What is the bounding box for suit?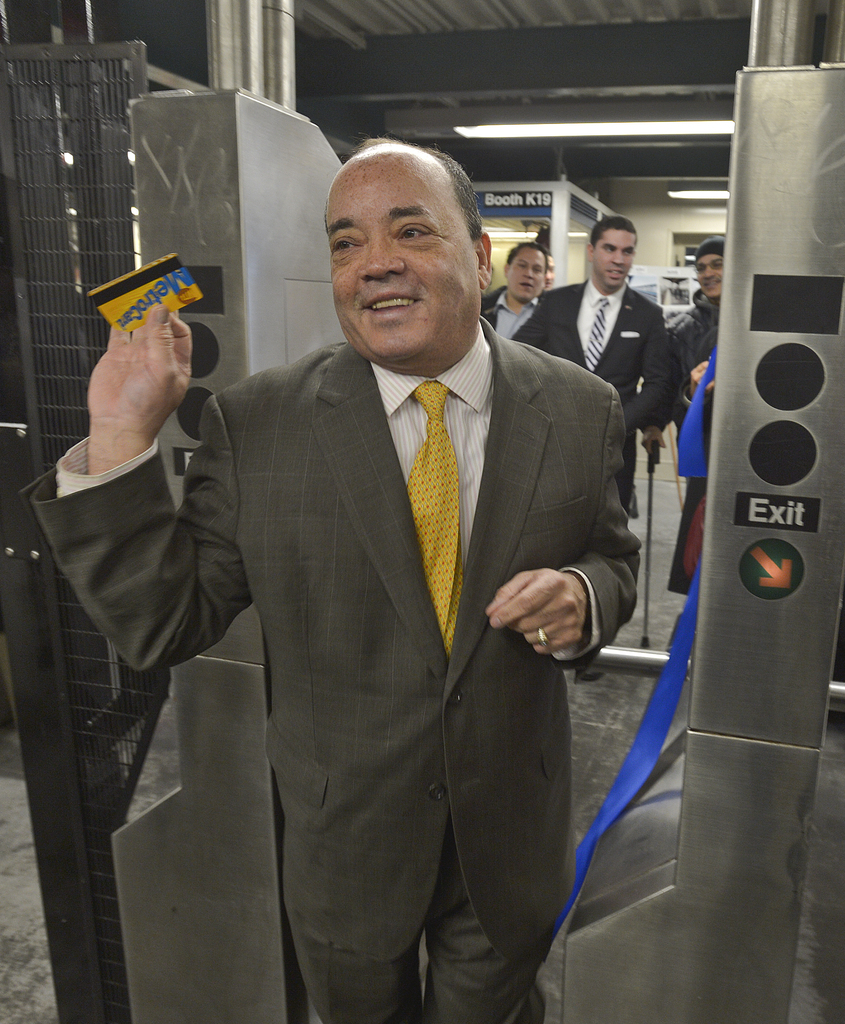
select_region(35, 314, 637, 1023).
